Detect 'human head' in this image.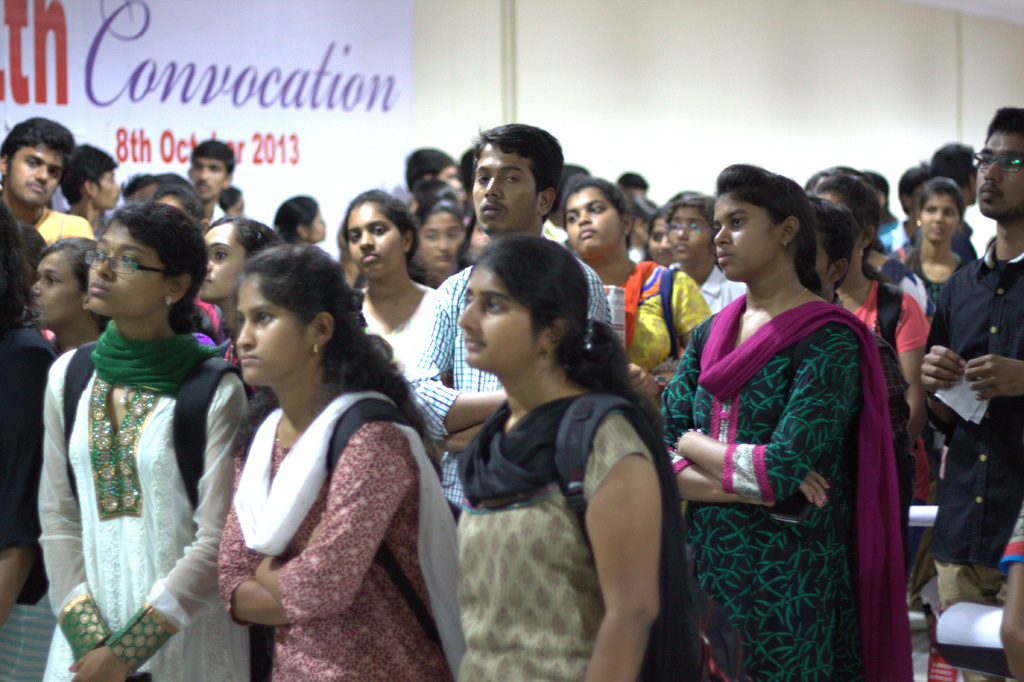
Detection: 332,189,420,277.
